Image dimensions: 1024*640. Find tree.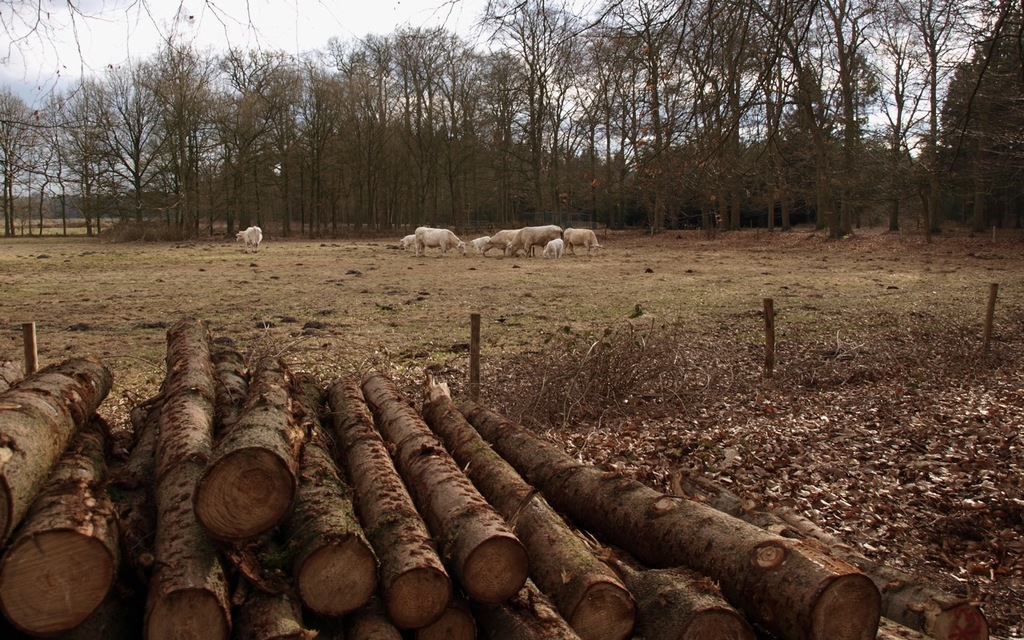
979, 0, 1018, 226.
